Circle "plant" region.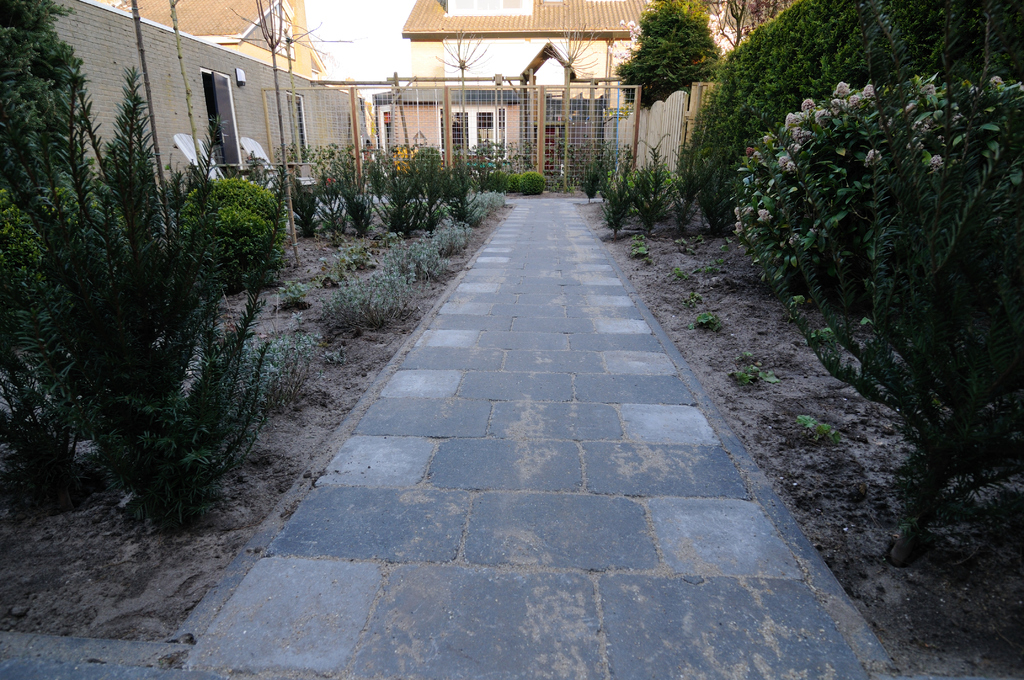
Region: pyautogui.locateOnScreen(194, 178, 283, 284).
